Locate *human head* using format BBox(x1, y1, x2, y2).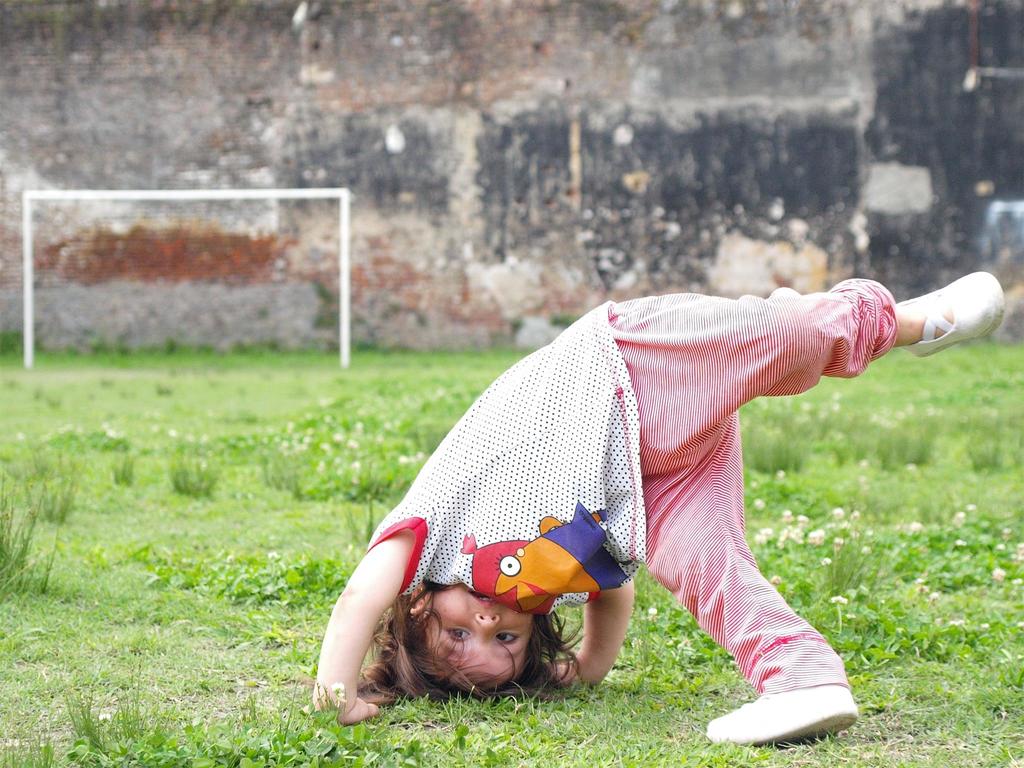
BBox(373, 584, 582, 705).
